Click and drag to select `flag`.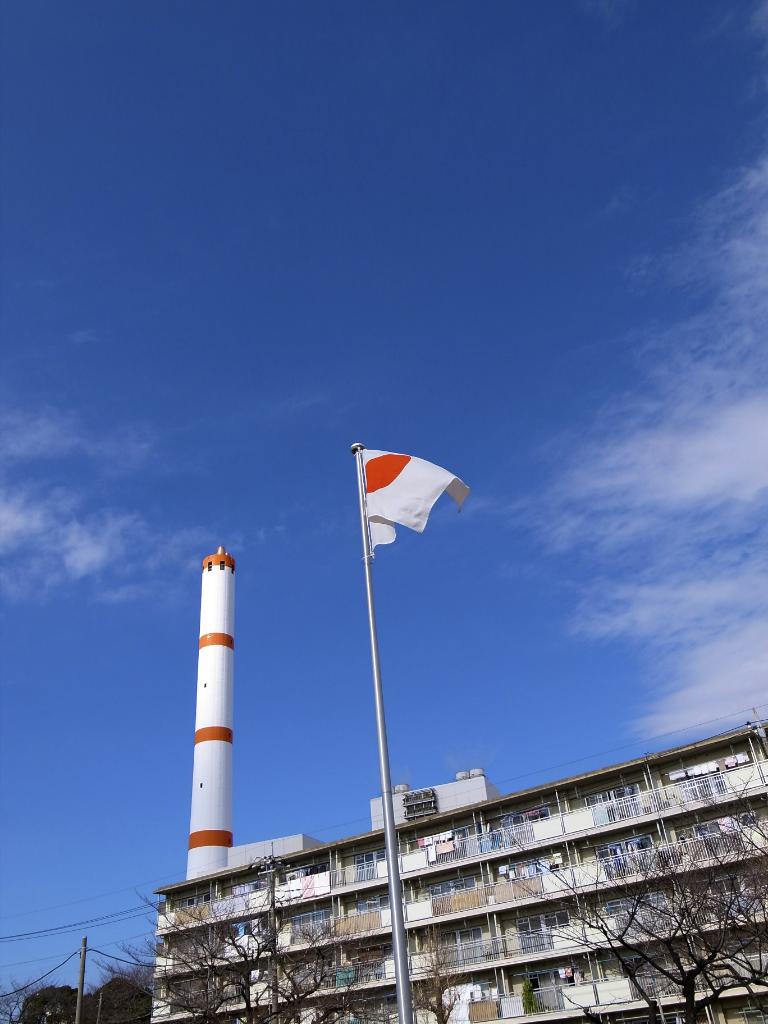
Selection: (left=361, top=445, right=470, bottom=554).
